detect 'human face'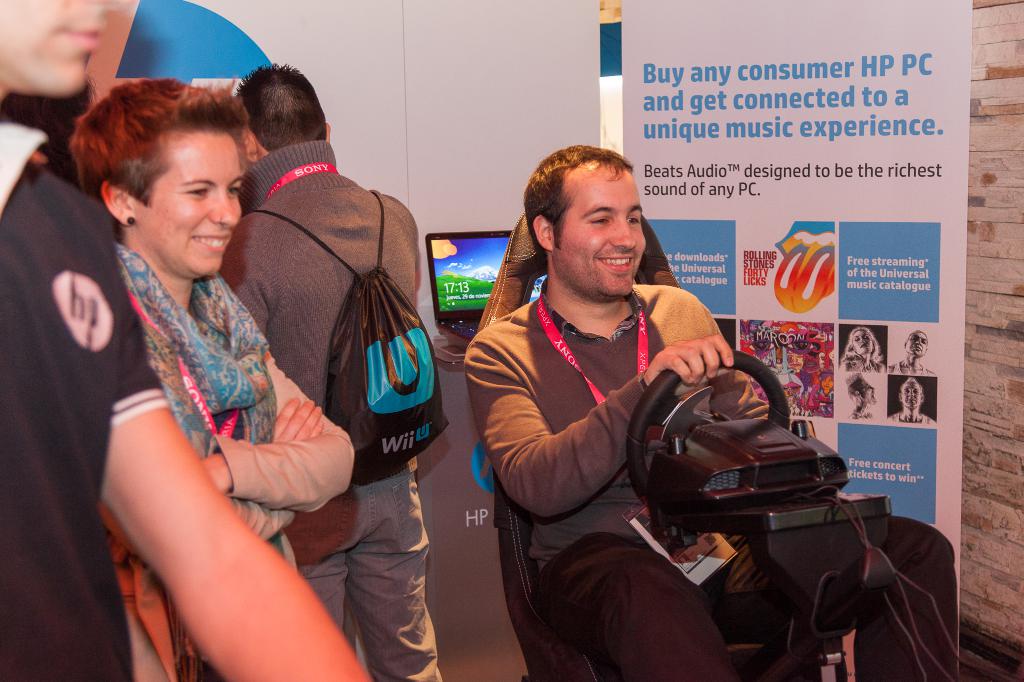
bbox=(0, 0, 129, 95)
